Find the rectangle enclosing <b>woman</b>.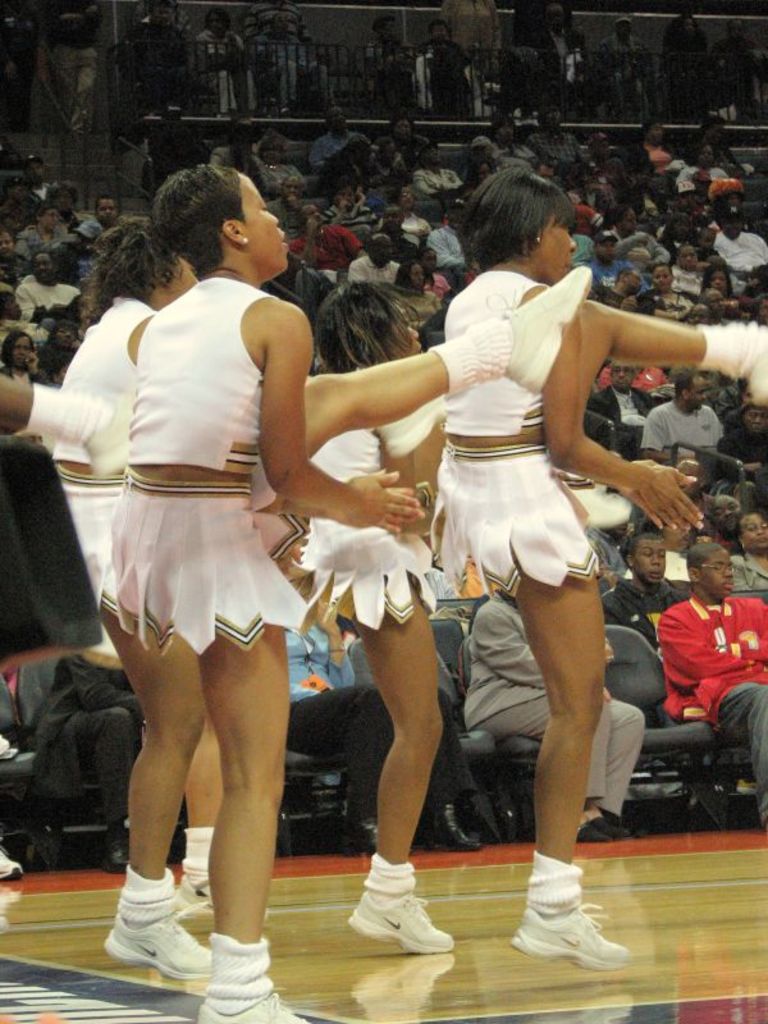
x1=268, y1=170, x2=312, y2=244.
